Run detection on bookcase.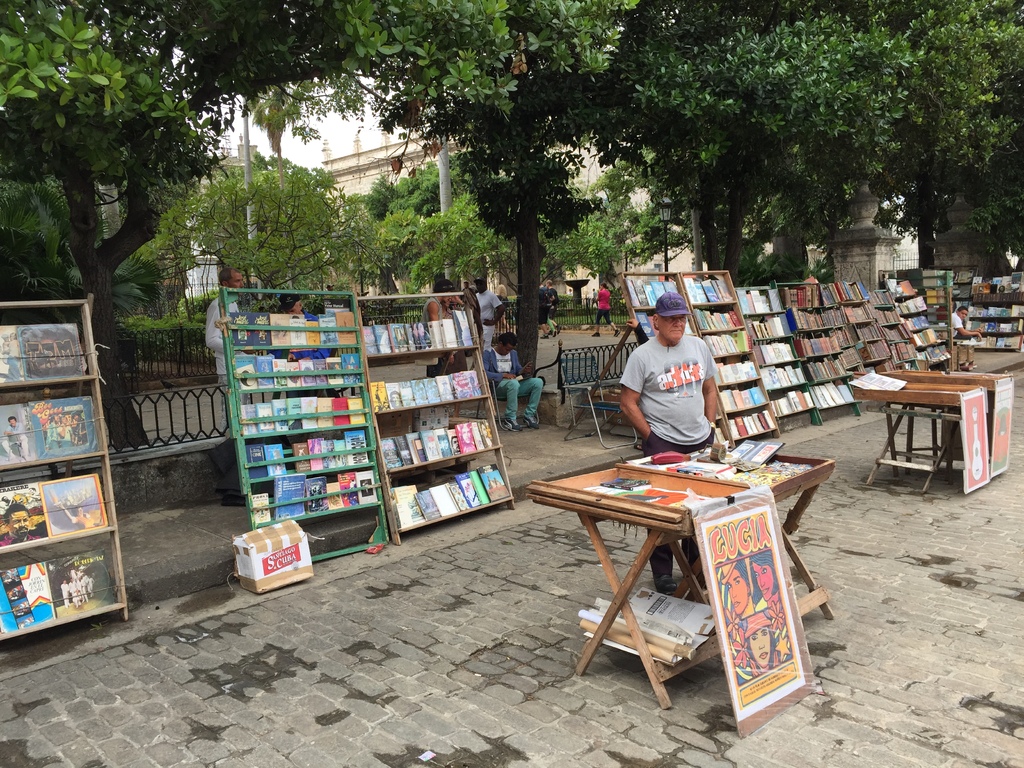
Result: 0, 294, 131, 648.
